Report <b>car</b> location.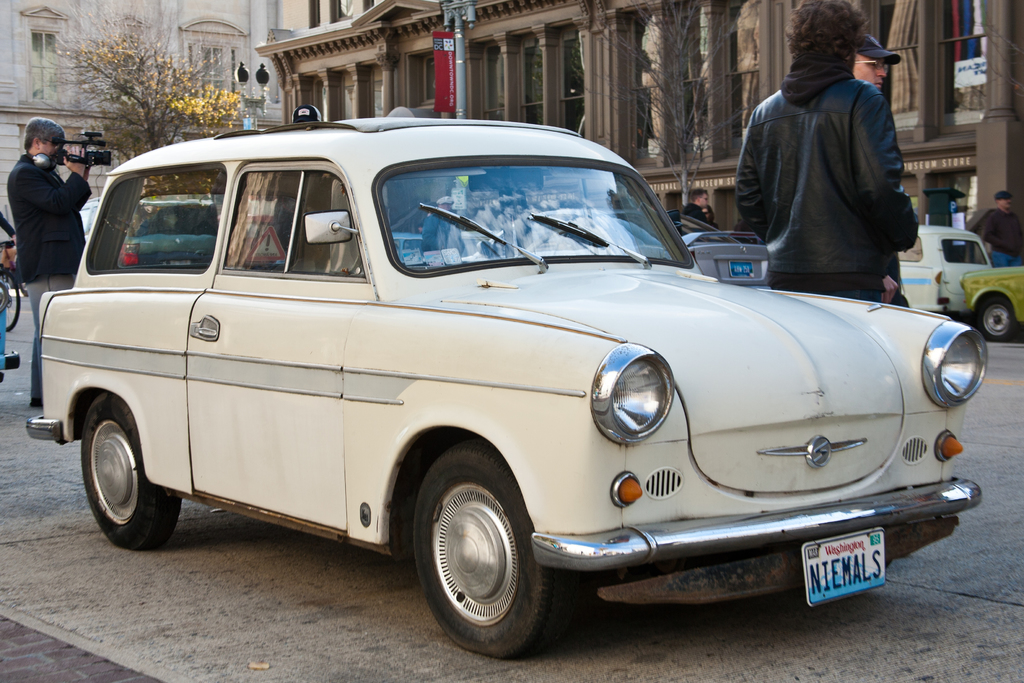
Report: (70,122,988,652).
